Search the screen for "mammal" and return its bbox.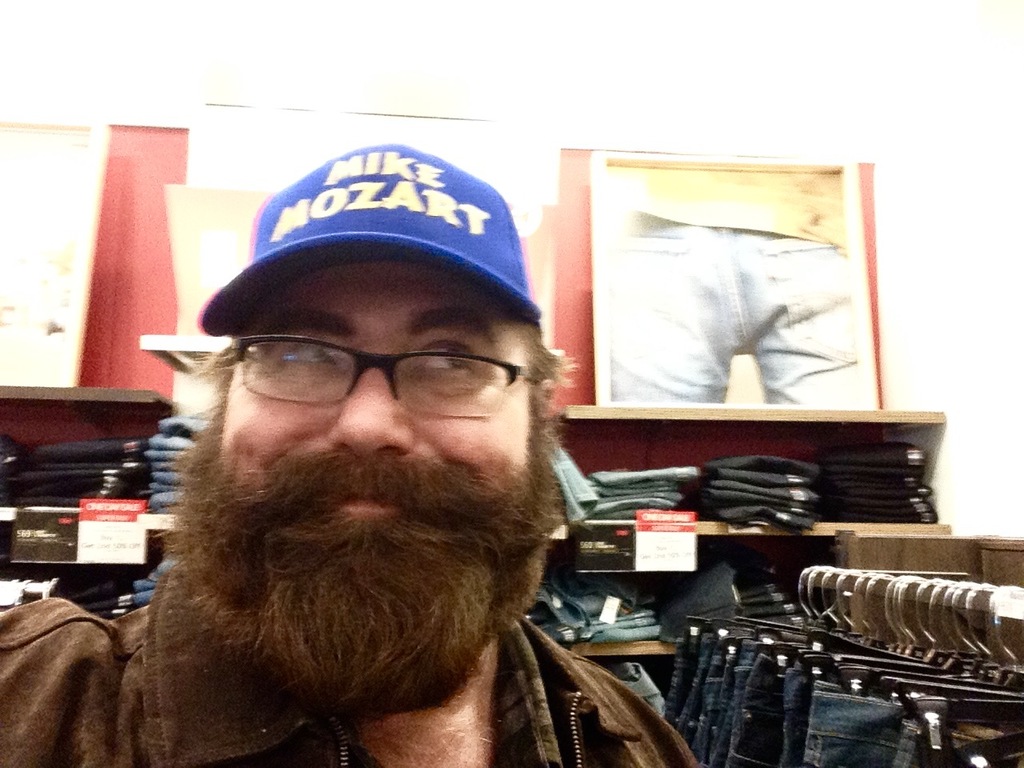
Found: [x1=46, y1=154, x2=665, y2=767].
